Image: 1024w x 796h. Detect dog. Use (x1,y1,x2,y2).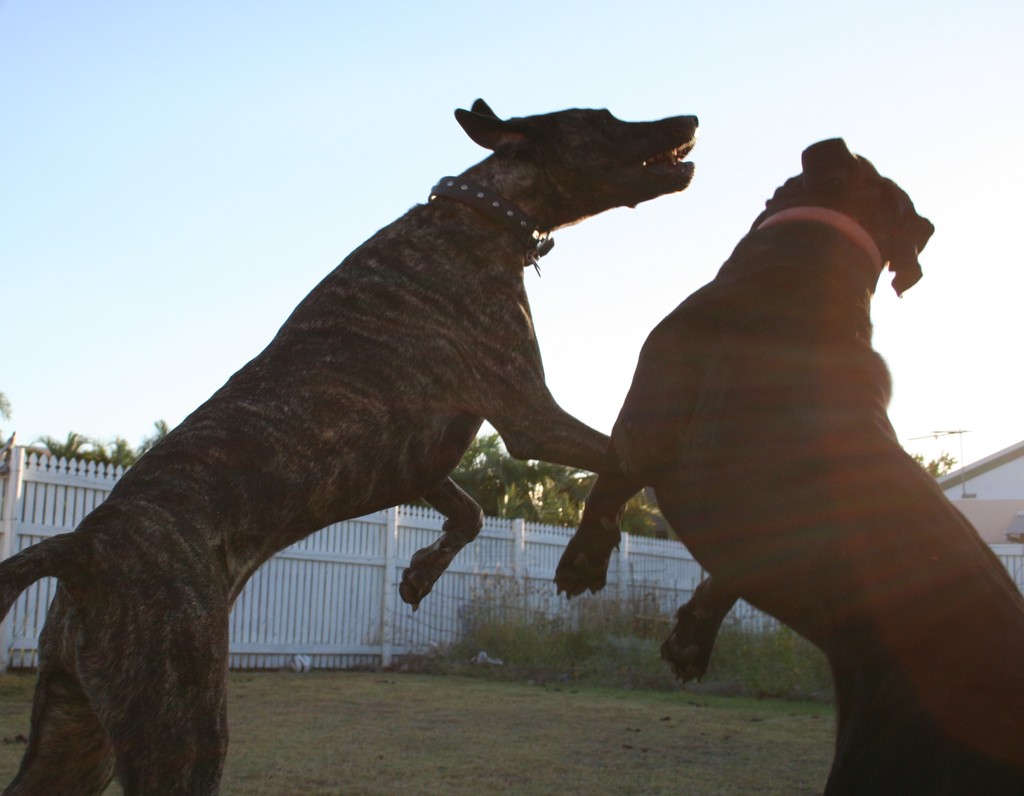
(552,134,1023,795).
